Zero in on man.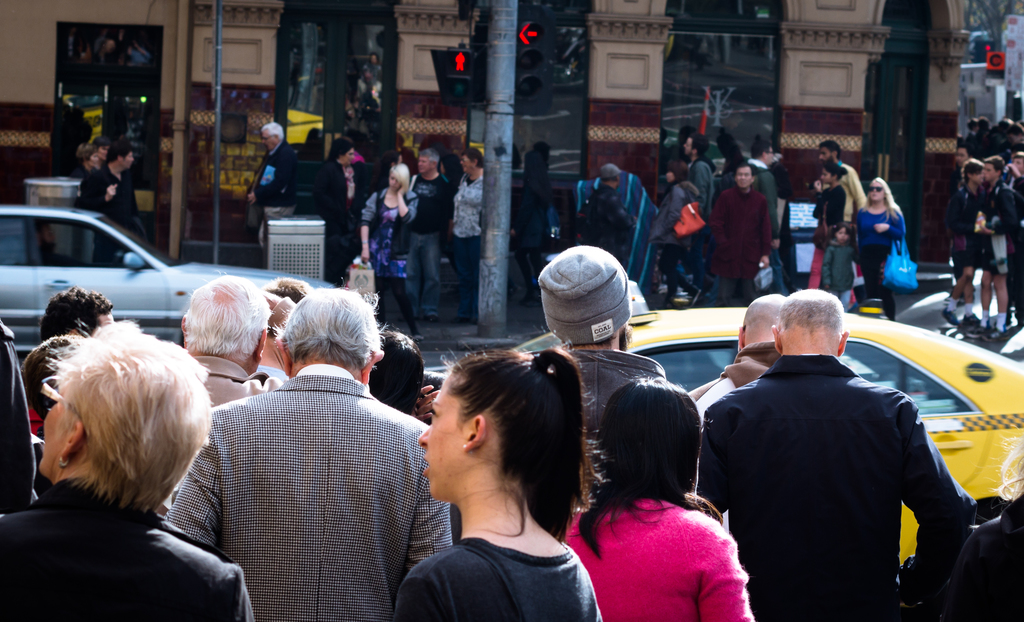
Zeroed in: [246, 121, 300, 246].
